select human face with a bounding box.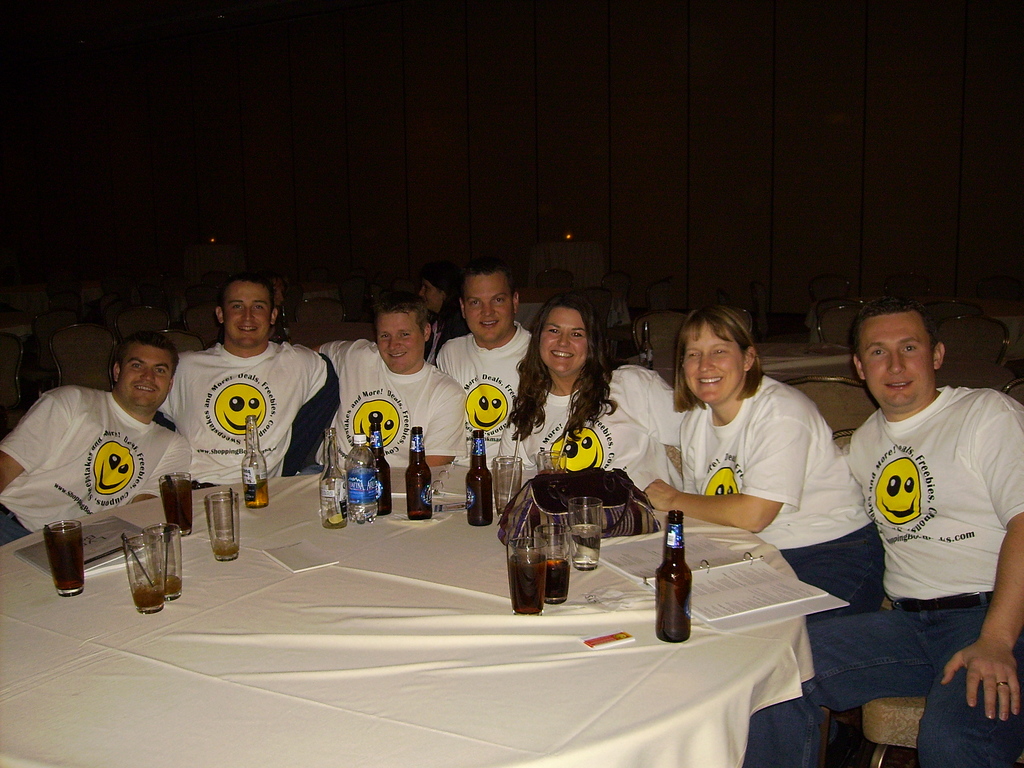
x1=467, y1=273, x2=516, y2=340.
